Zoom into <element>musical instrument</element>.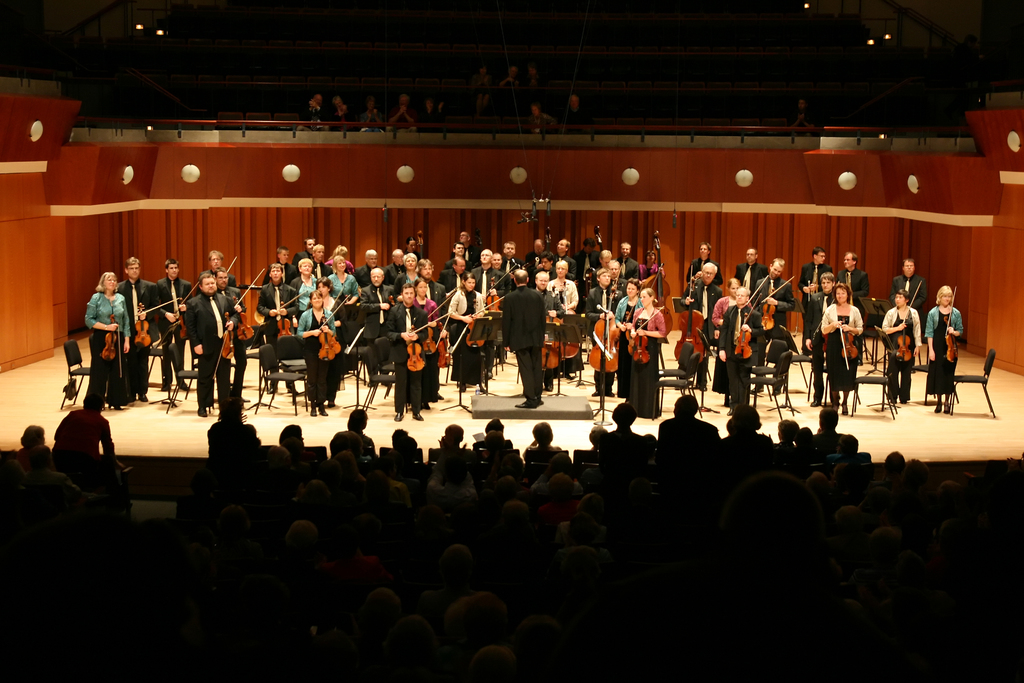
Zoom target: <bbox>835, 310, 859, 370</bbox>.
